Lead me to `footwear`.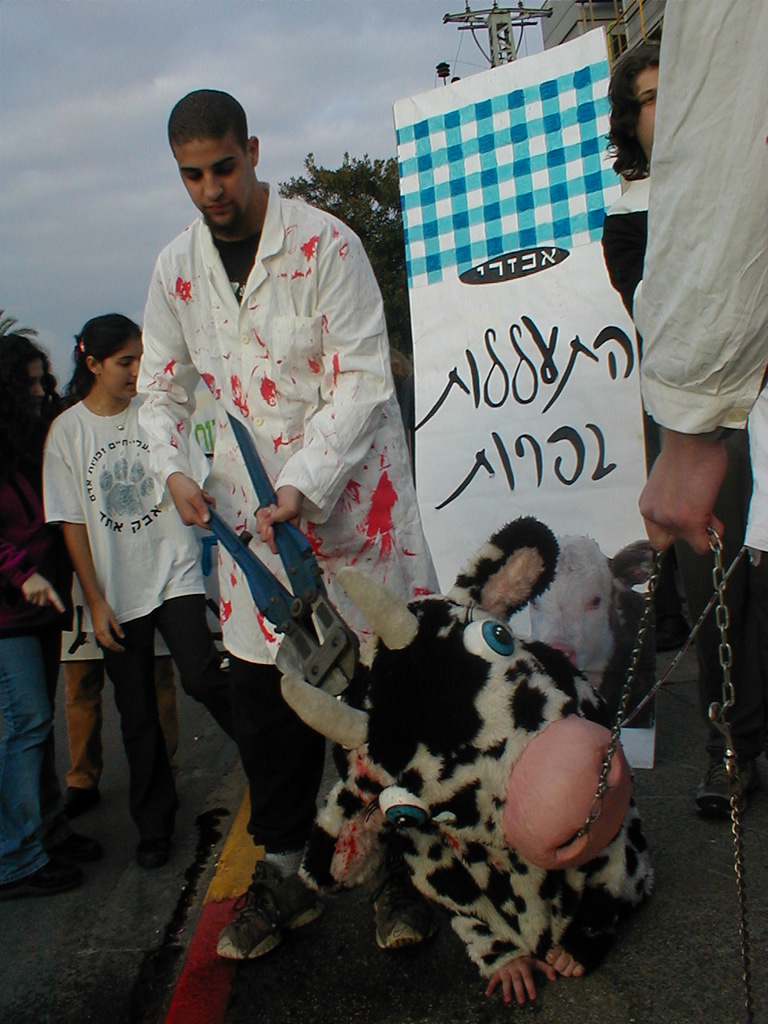
Lead to (120,808,162,857).
